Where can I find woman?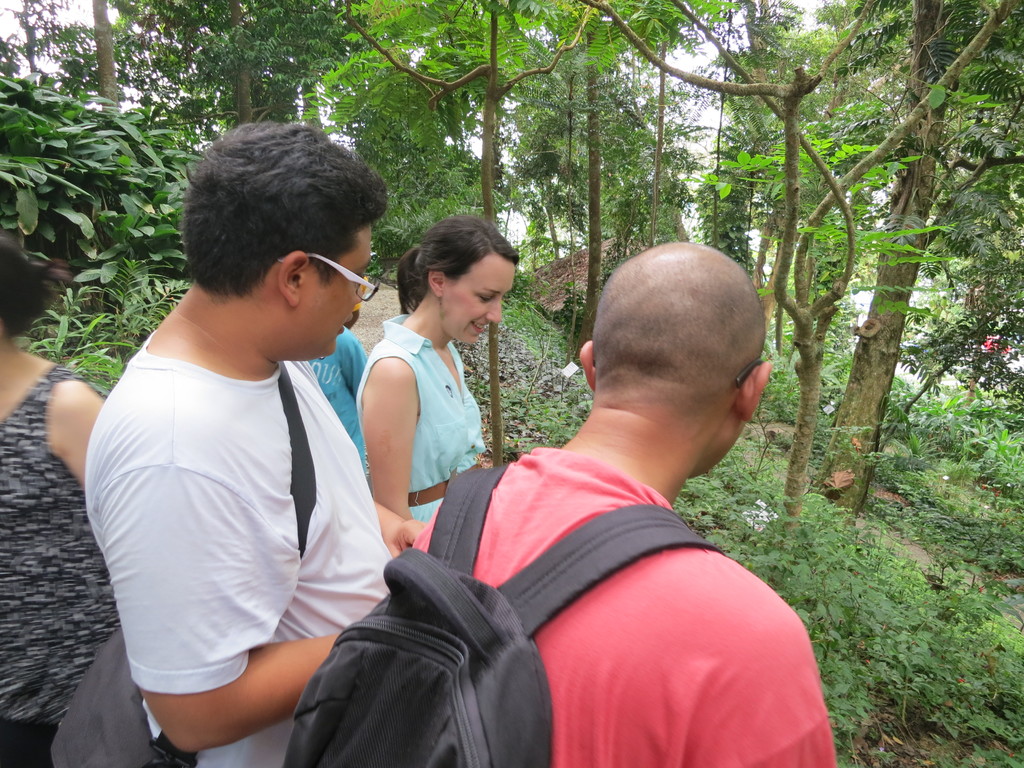
You can find it at [left=328, top=224, right=528, bottom=563].
